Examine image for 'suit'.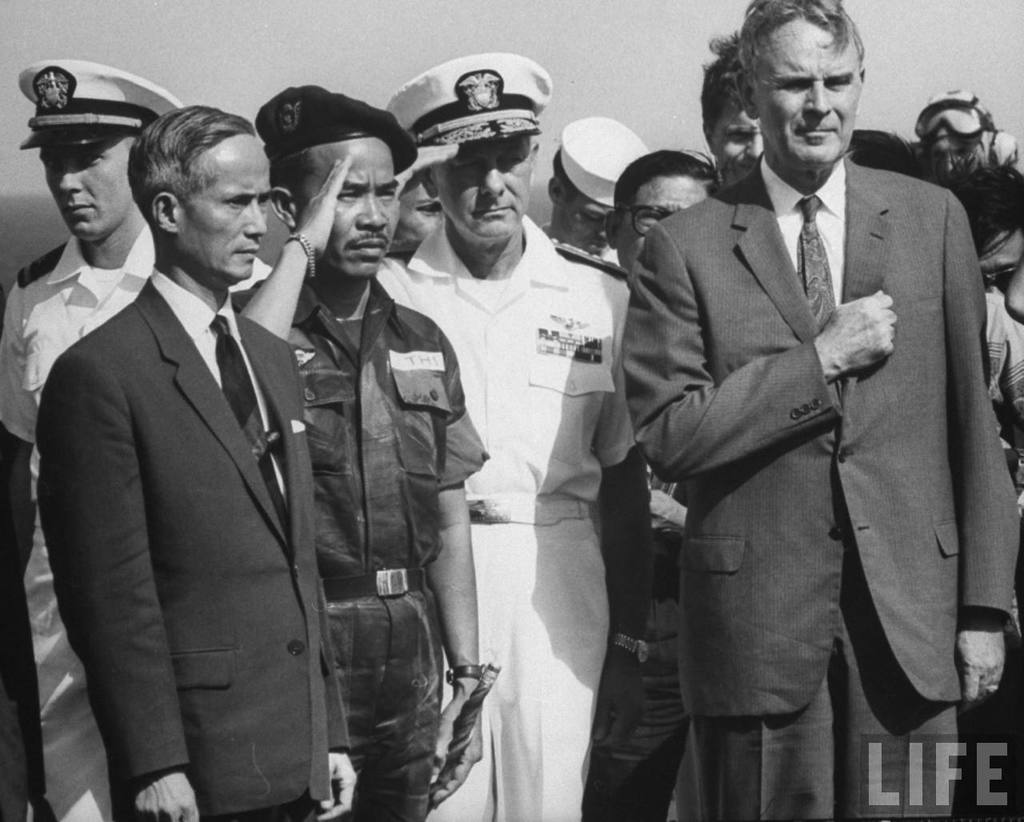
Examination result: [x1=26, y1=267, x2=349, y2=821].
